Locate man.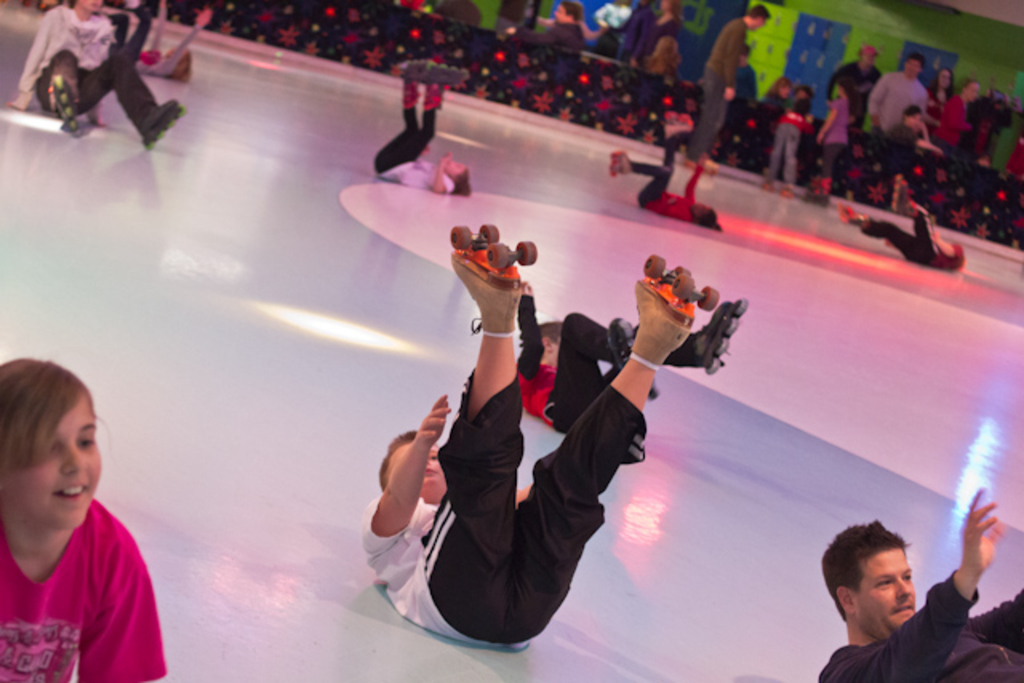
Bounding box: [818,486,1022,681].
